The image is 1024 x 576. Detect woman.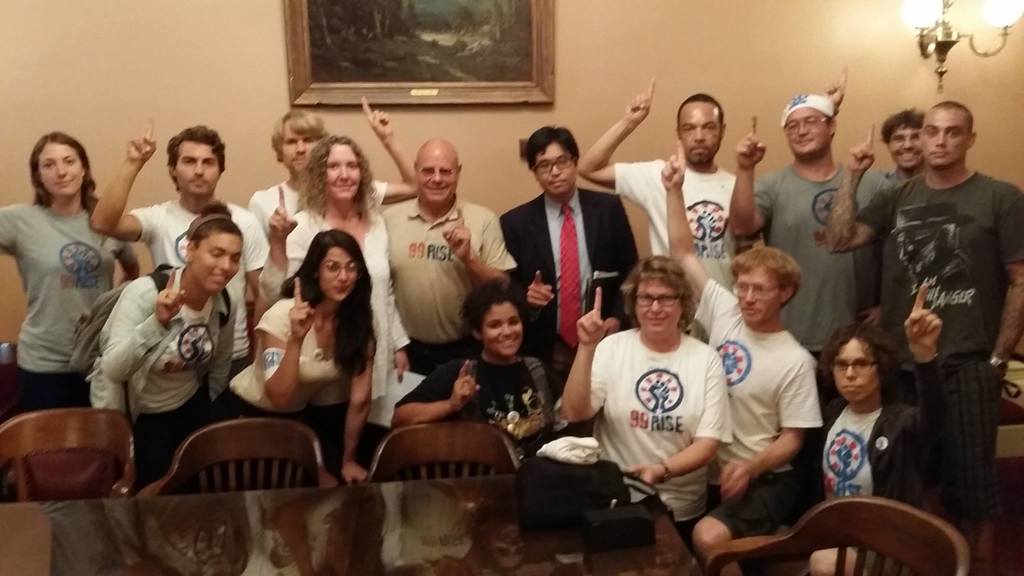
Detection: region(0, 127, 146, 419).
